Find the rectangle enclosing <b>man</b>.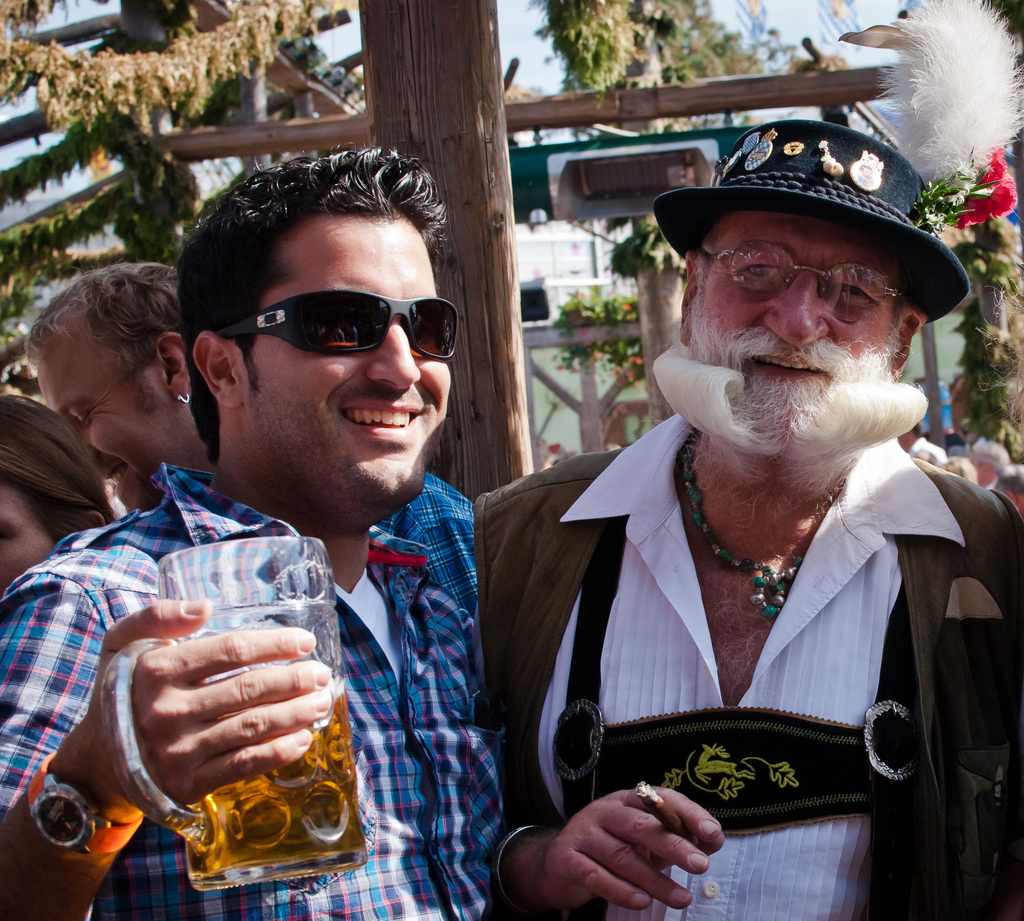
x1=23 y1=262 x2=214 y2=512.
